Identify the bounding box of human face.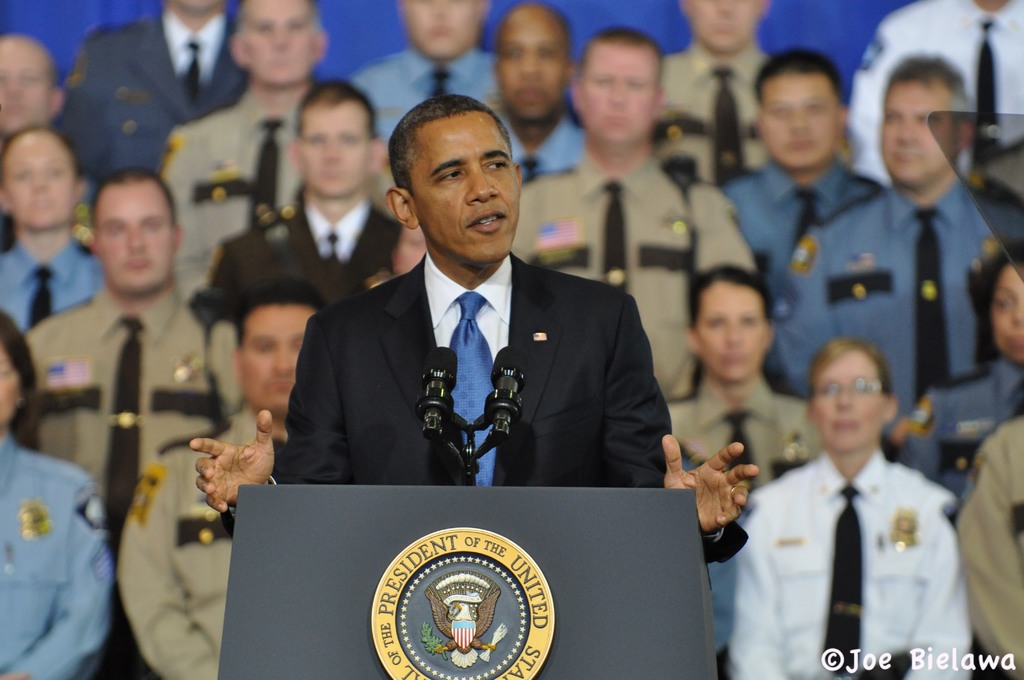
left=1, top=133, right=76, bottom=224.
